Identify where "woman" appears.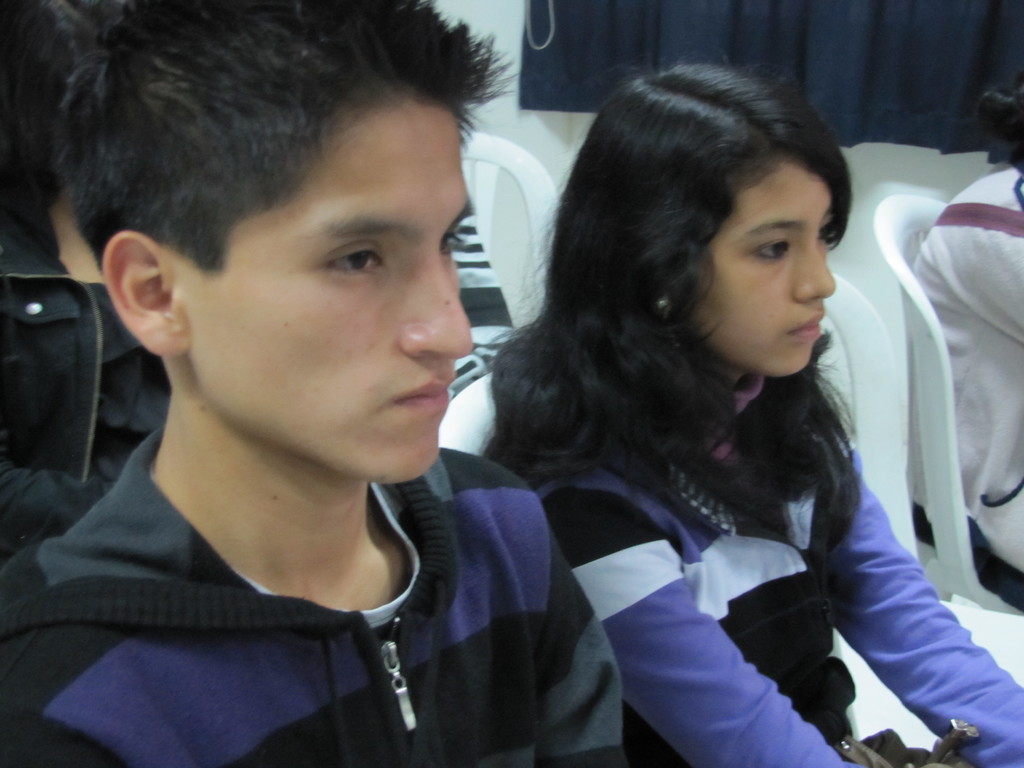
Appears at l=454, t=70, r=981, b=767.
